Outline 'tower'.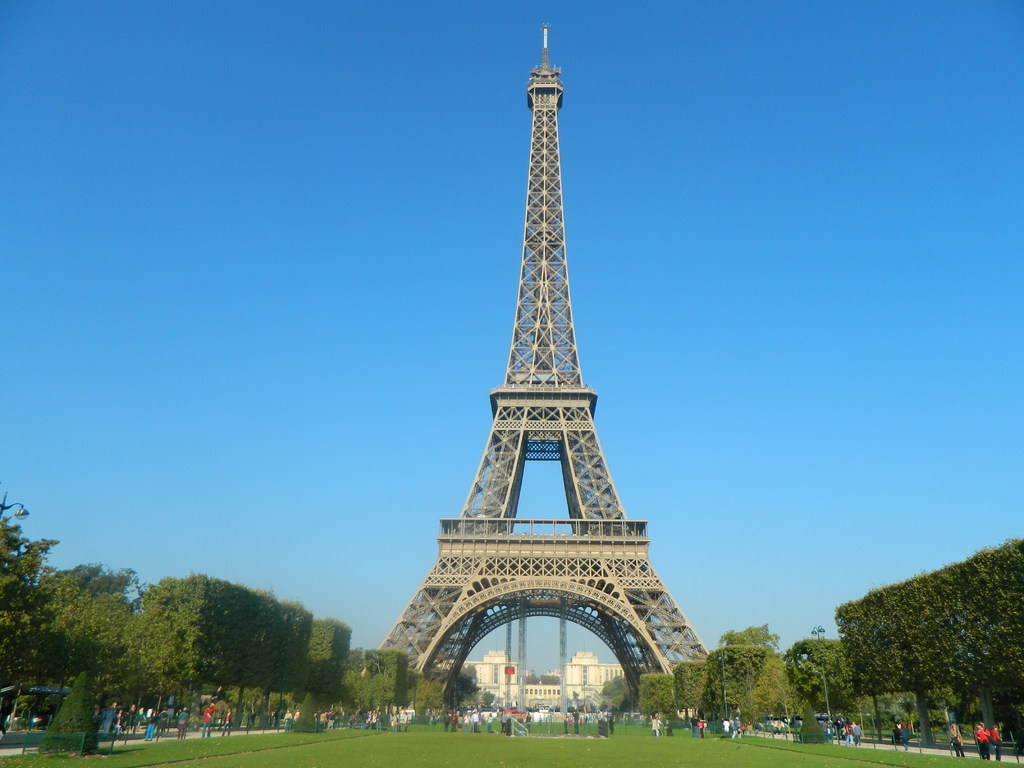
Outline: [x1=376, y1=30, x2=691, y2=691].
